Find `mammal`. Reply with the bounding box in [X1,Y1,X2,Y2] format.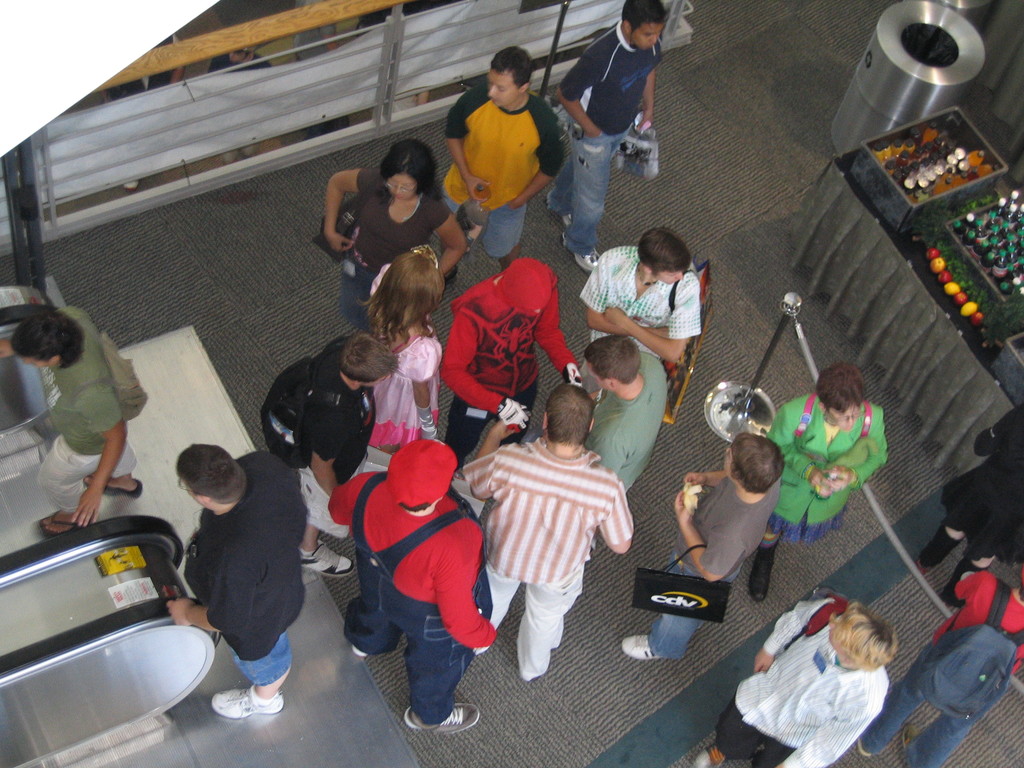
[543,0,666,271].
